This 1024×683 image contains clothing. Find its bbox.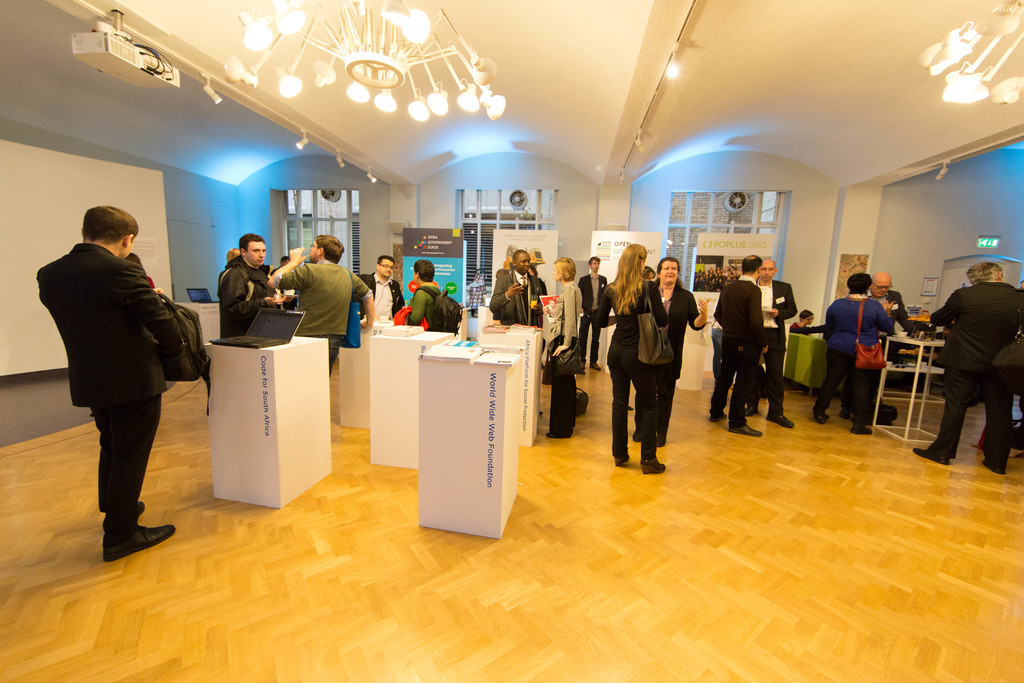
crop(822, 298, 893, 425).
